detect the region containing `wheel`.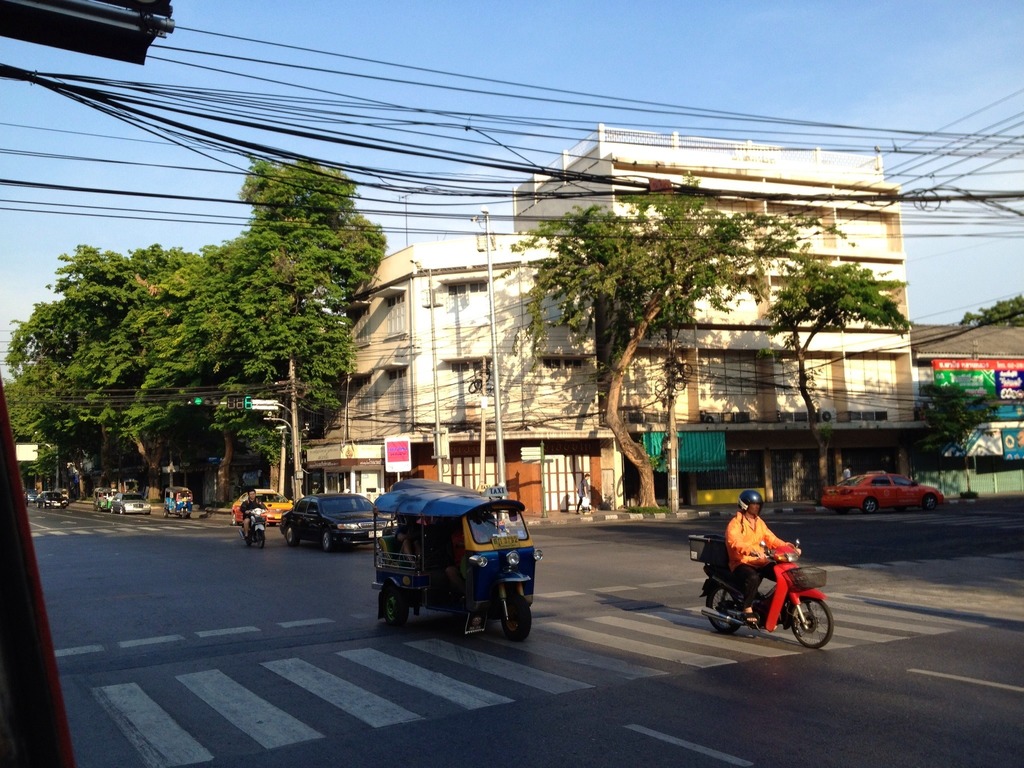
bbox=(108, 506, 115, 515).
